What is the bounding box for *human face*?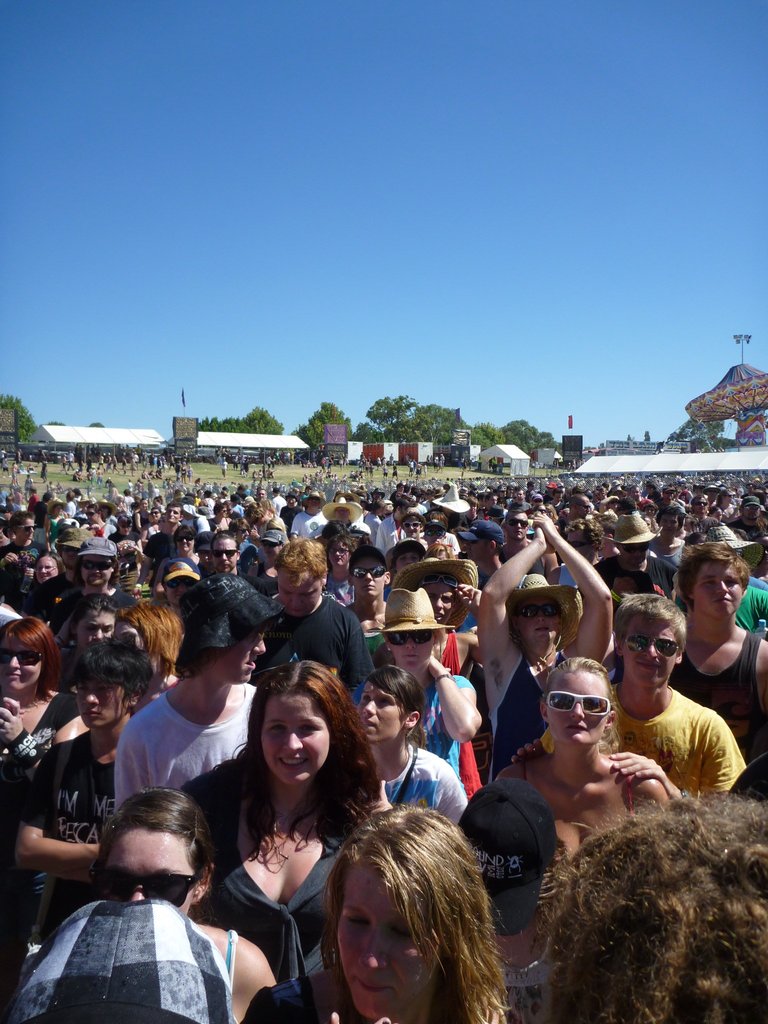
123/526/133/533.
